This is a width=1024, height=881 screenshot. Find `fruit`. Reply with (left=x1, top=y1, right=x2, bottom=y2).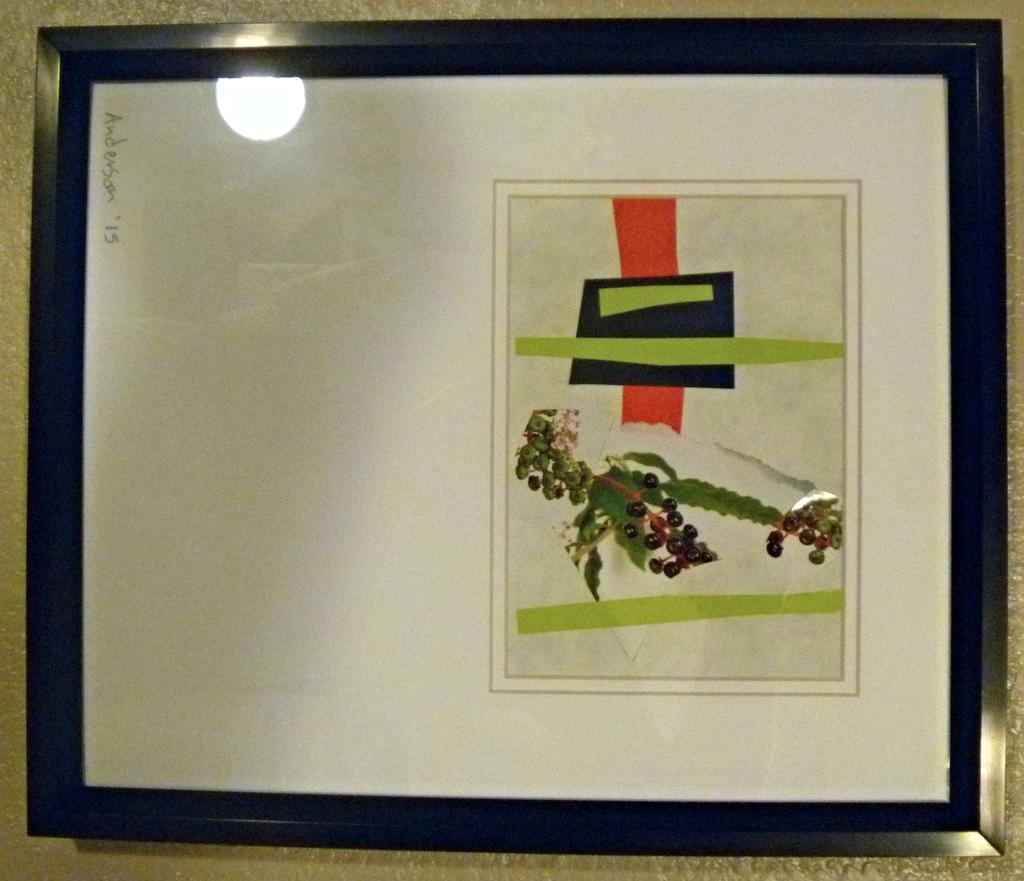
(left=622, top=519, right=639, bottom=538).
